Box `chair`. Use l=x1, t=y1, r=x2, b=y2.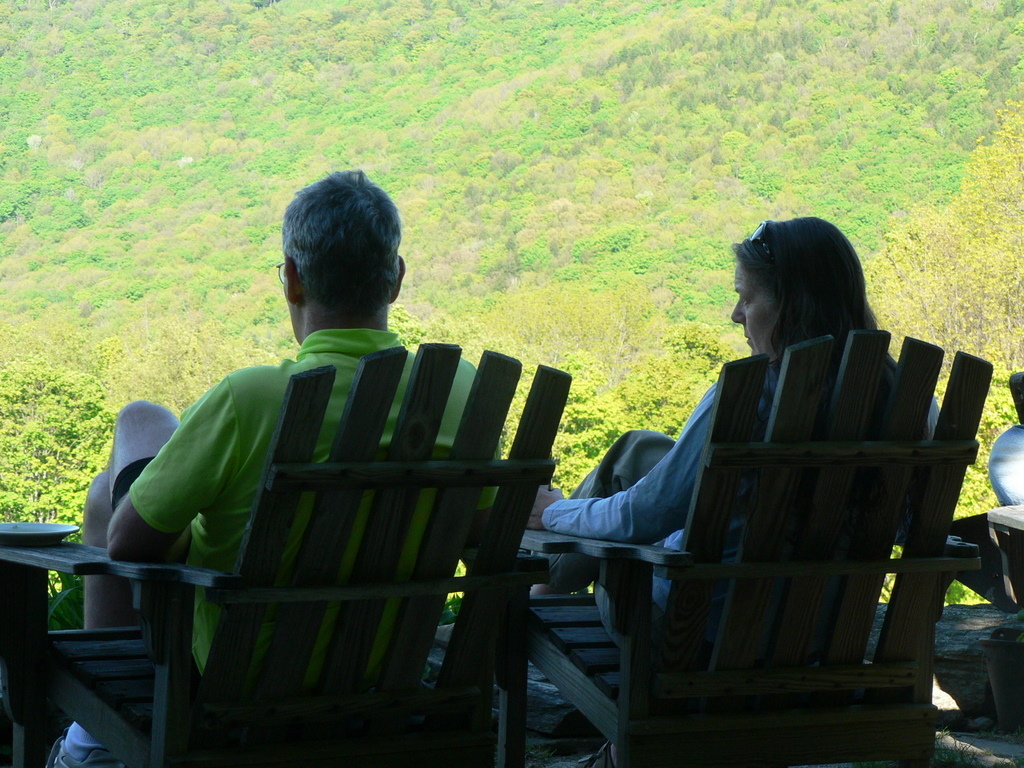
l=0, t=346, r=573, b=753.
